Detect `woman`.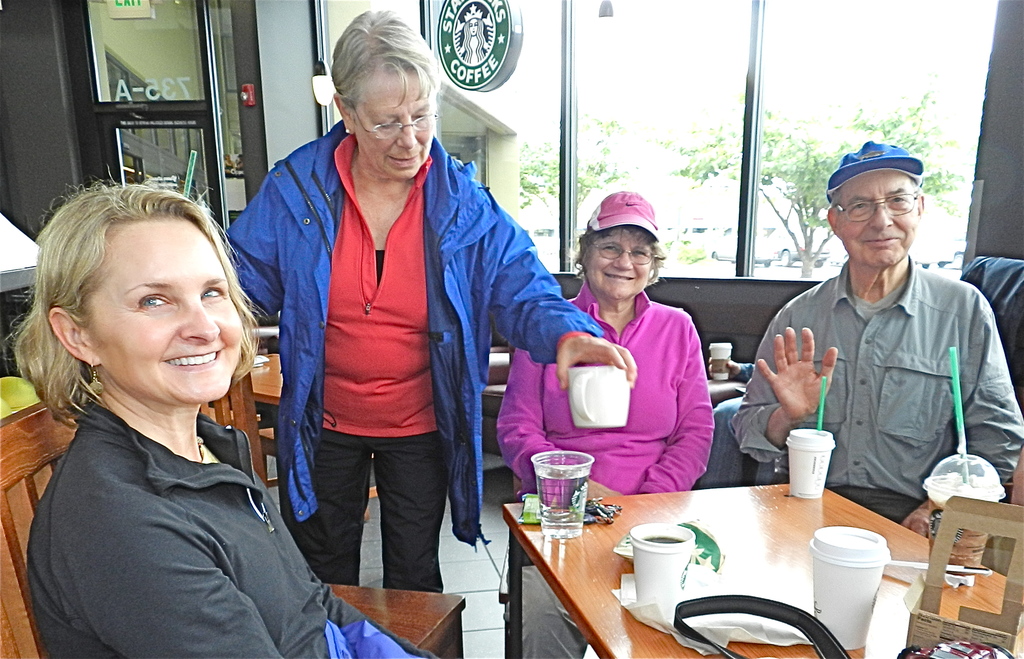
Detected at bbox=[497, 188, 719, 658].
